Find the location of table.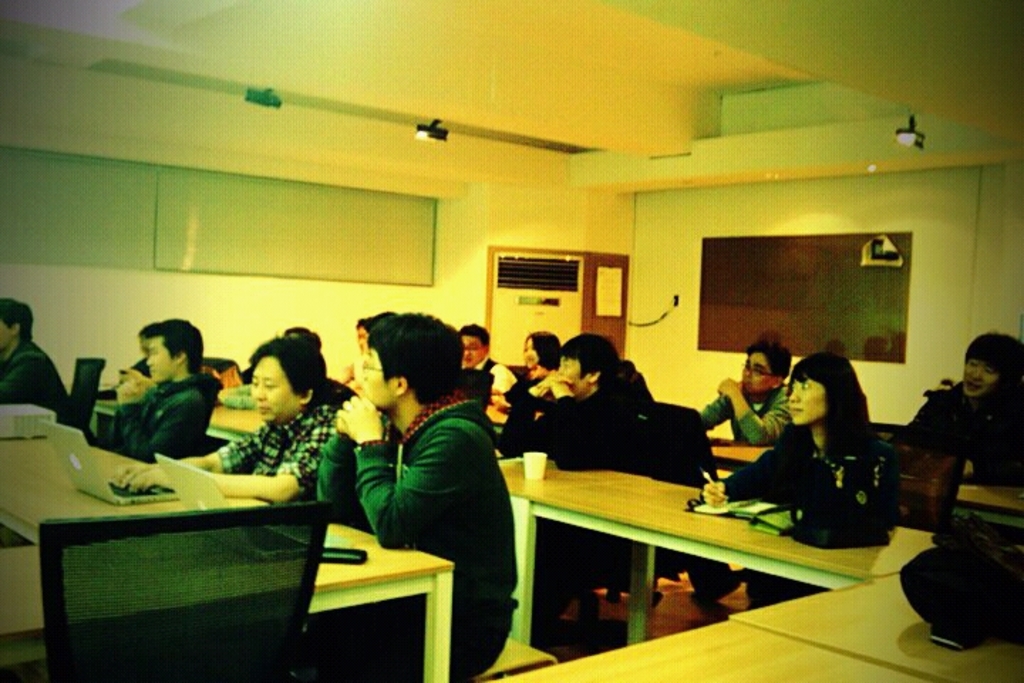
Location: [x1=486, y1=559, x2=1023, y2=682].
